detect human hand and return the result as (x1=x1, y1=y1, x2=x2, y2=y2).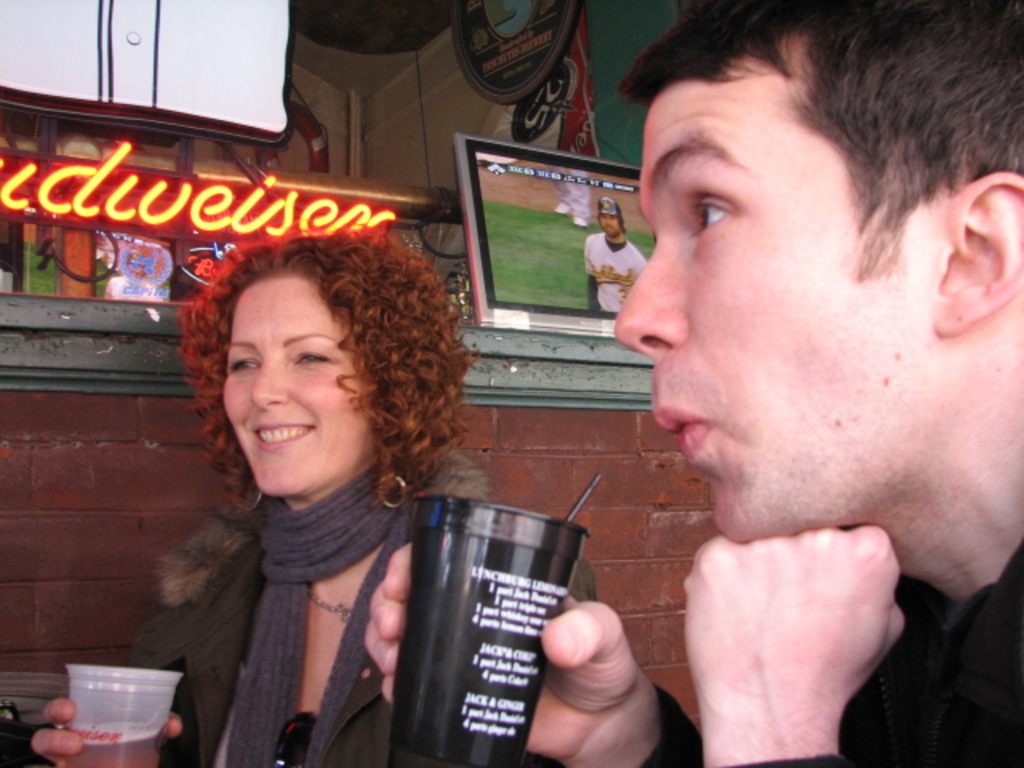
(x1=29, y1=693, x2=186, y2=766).
